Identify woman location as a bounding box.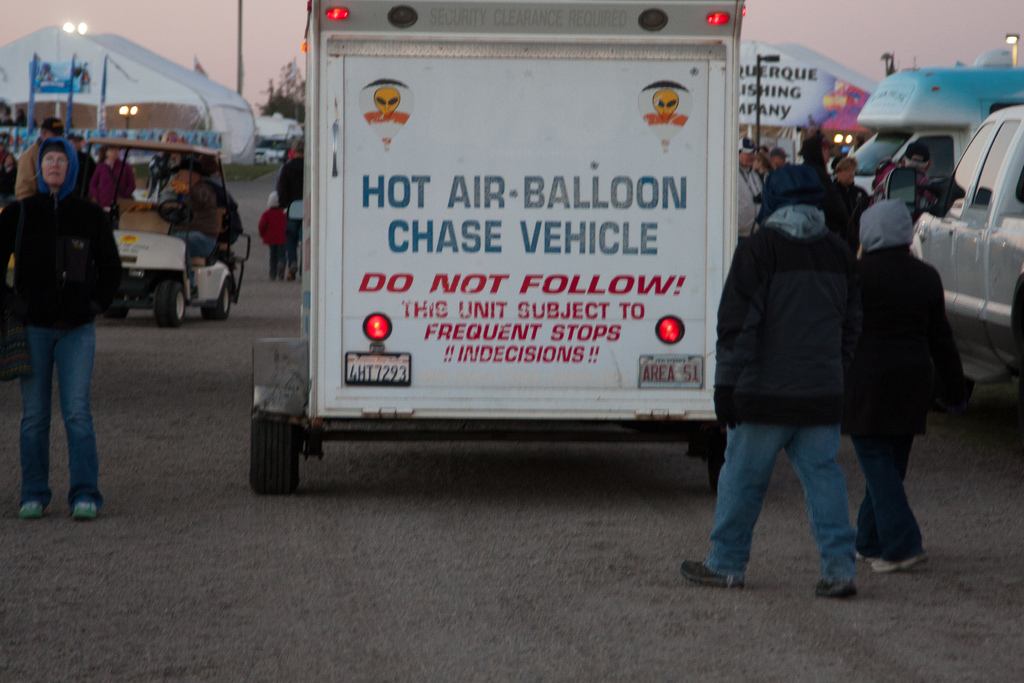
<box>0,134,121,526</box>.
